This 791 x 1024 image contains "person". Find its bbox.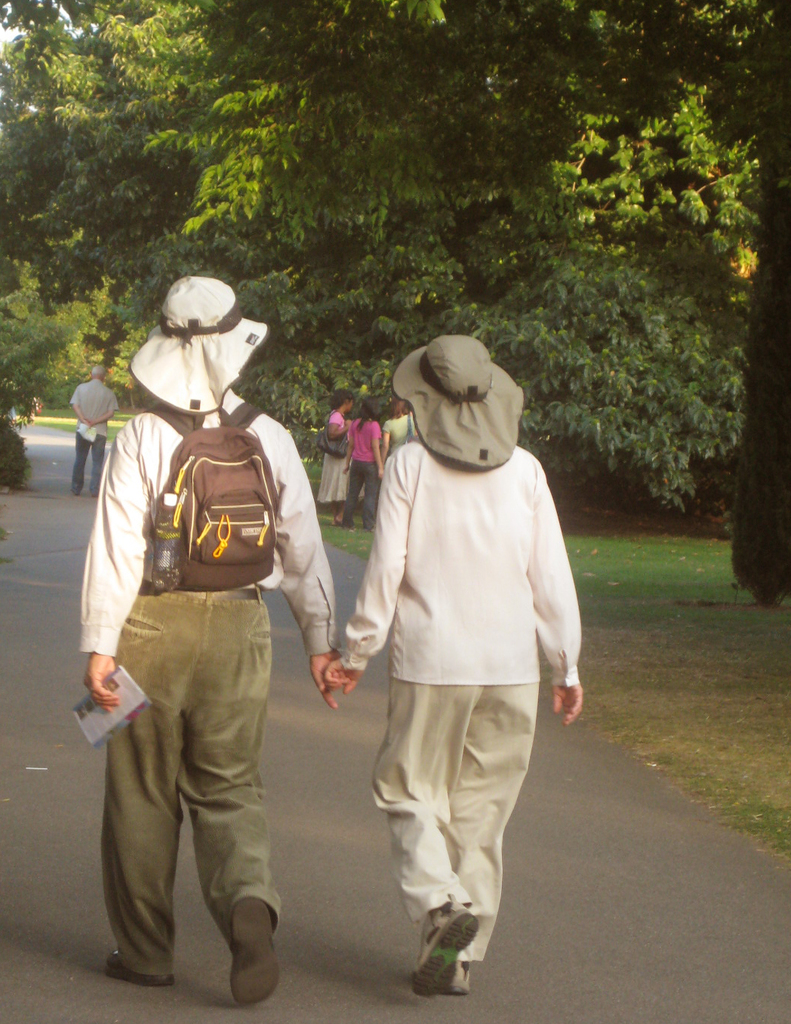
{"x1": 80, "y1": 295, "x2": 320, "y2": 991}.
